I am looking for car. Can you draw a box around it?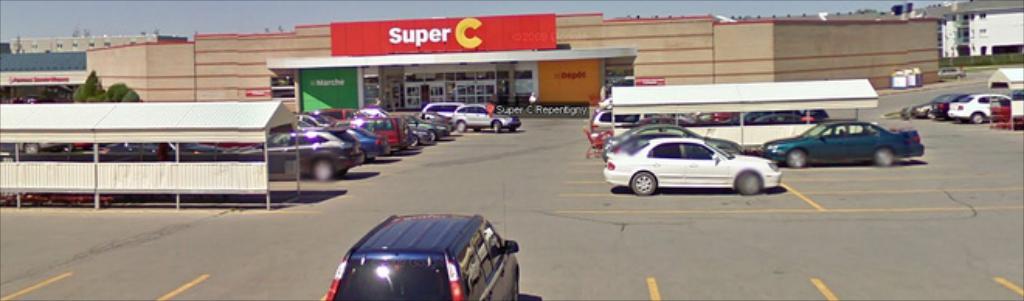
Sure, the bounding box is 948/90/1022/123.
